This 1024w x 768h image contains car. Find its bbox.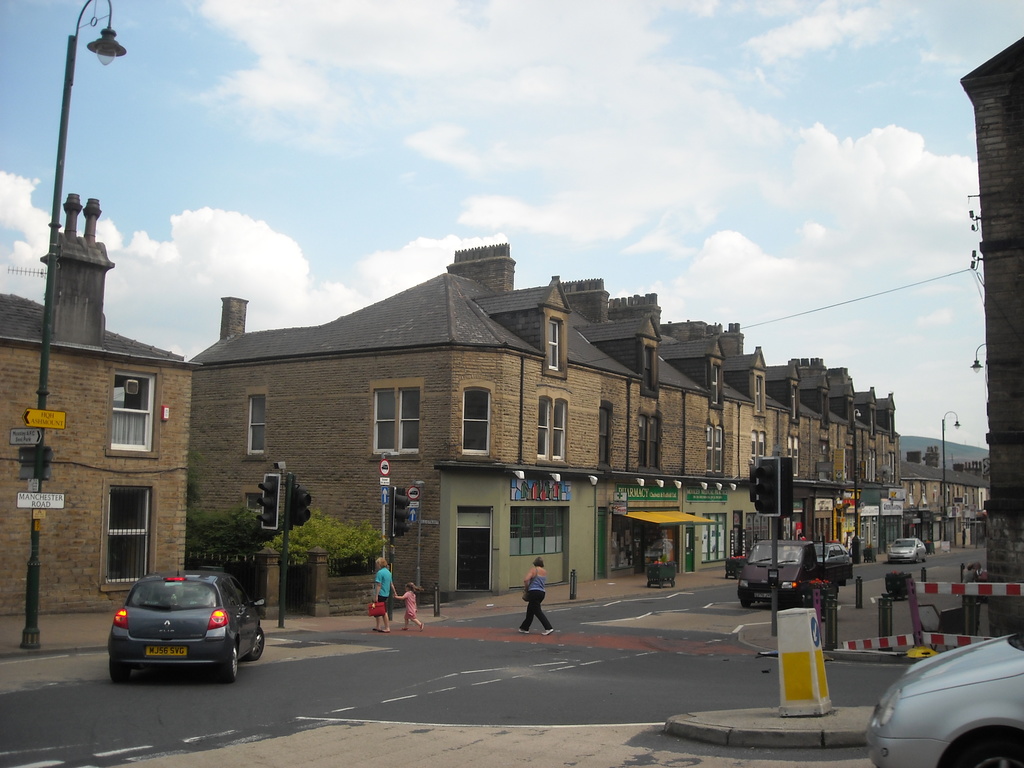
<box>865,626,1023,767</box>.
